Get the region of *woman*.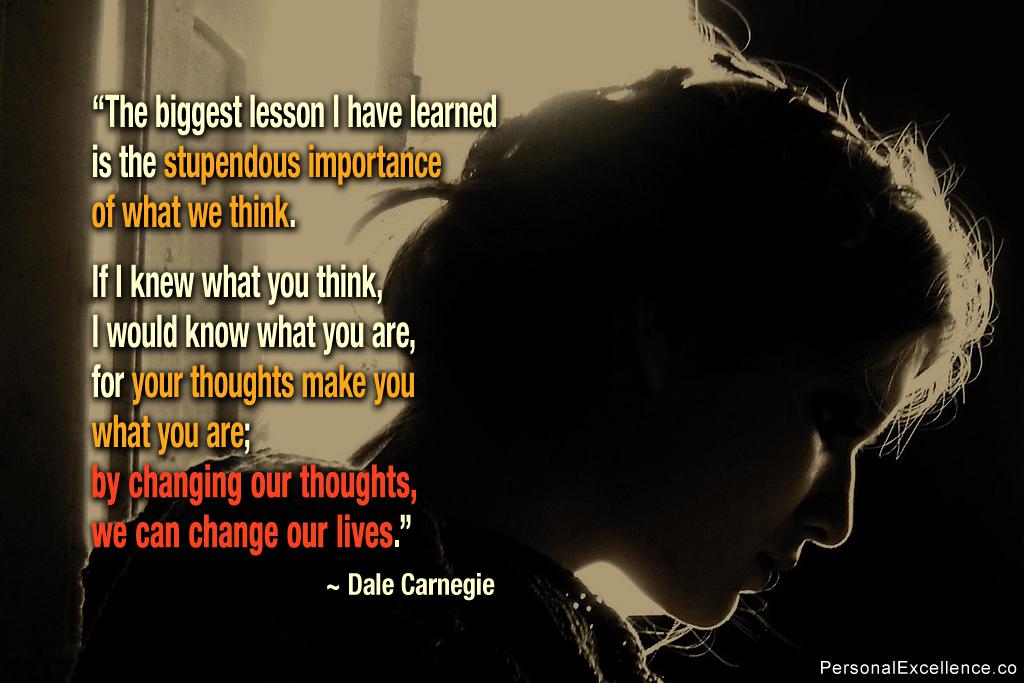
[x1=70, y1=0, x2=1000, y2=682].
